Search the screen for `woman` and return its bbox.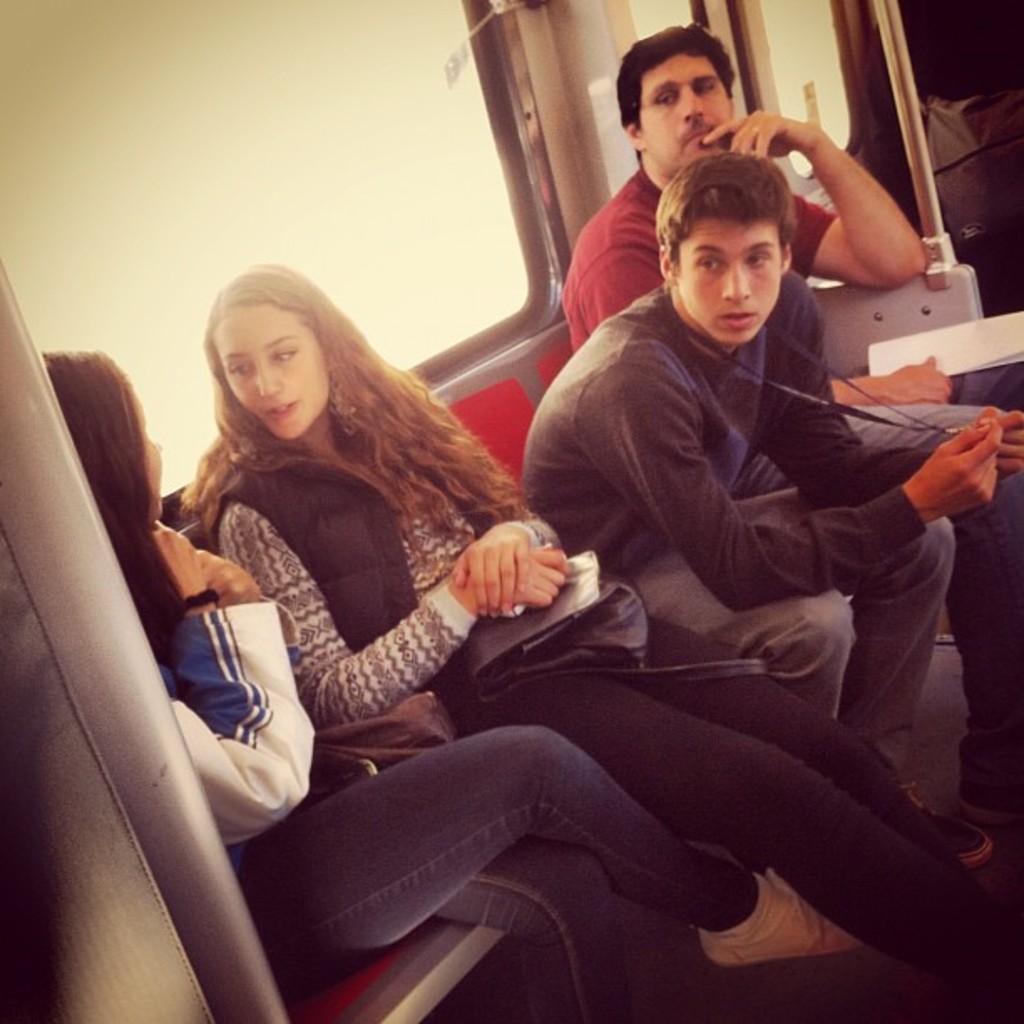
Found: bbox=[152, 259, 1022, 1022].
